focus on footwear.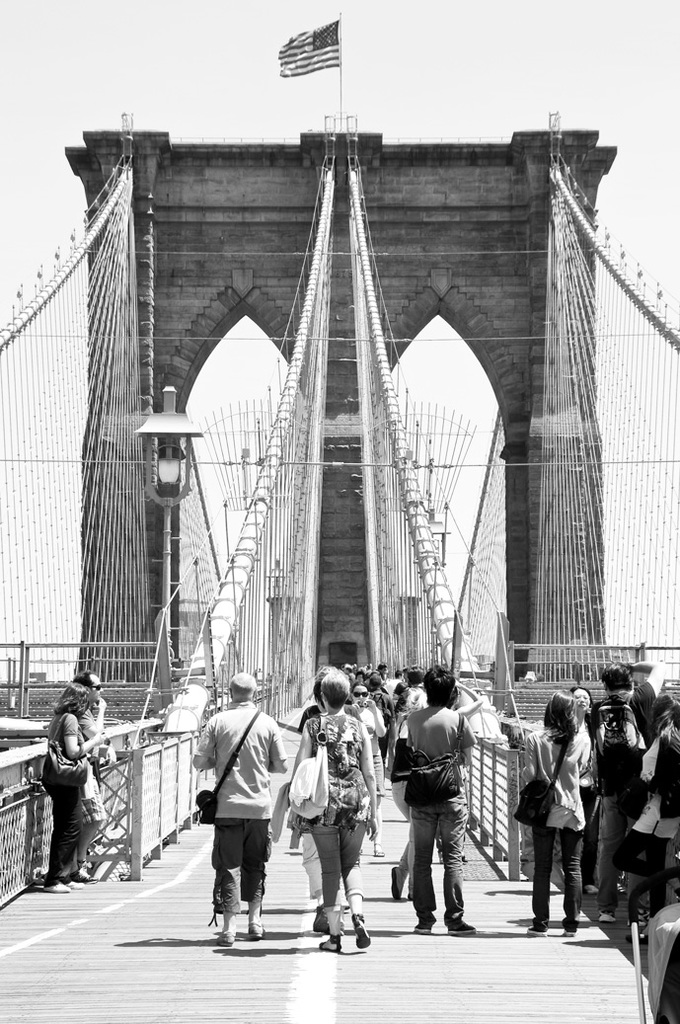
Focused at 319 930 340 952.
